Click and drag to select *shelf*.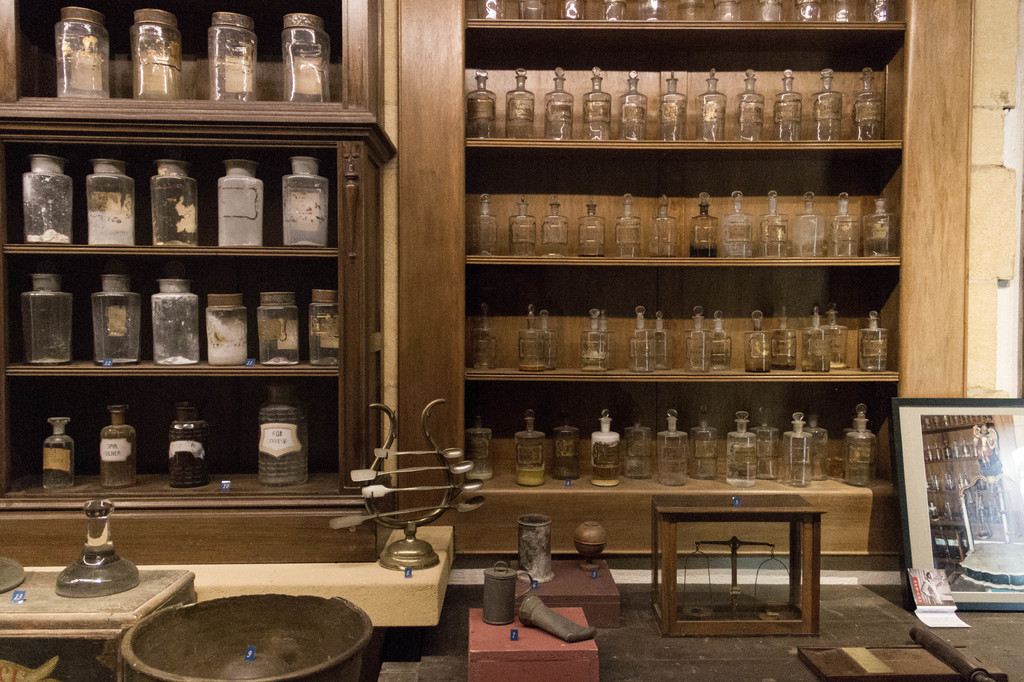
Selection: bbox(0, 363, 355, 509).
